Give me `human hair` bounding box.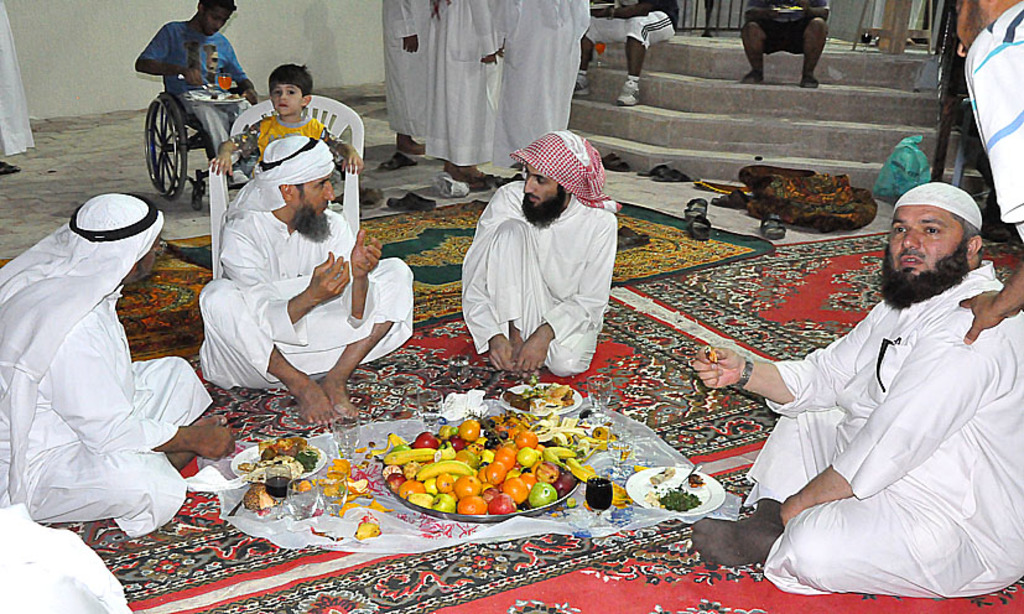
<region>948, 212, 983, 269</region>.
